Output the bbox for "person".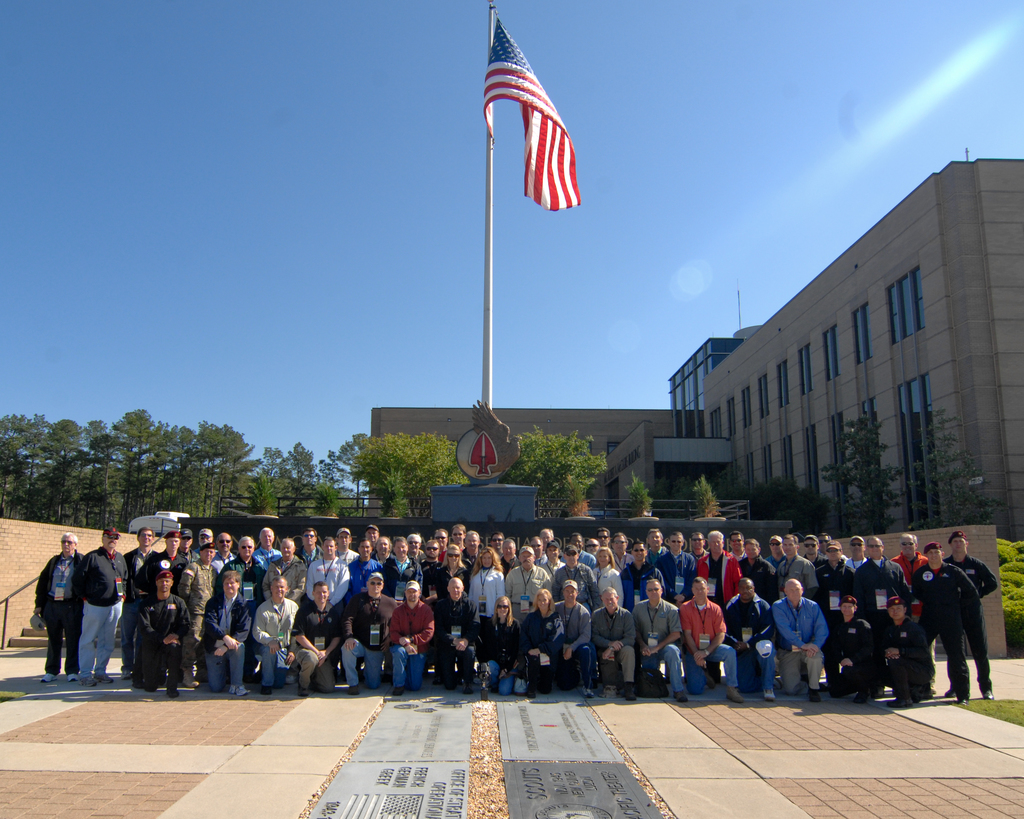
677 571 740 699.
